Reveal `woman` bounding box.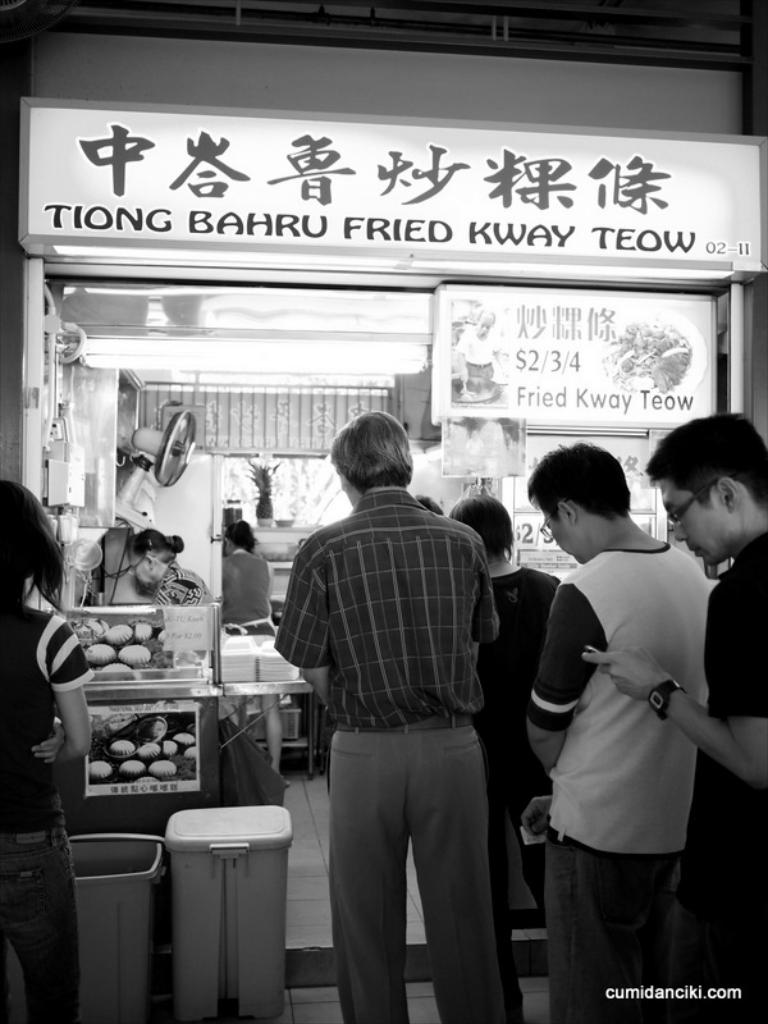
Revealed: <region>8, 516, 97, 911</region>.
